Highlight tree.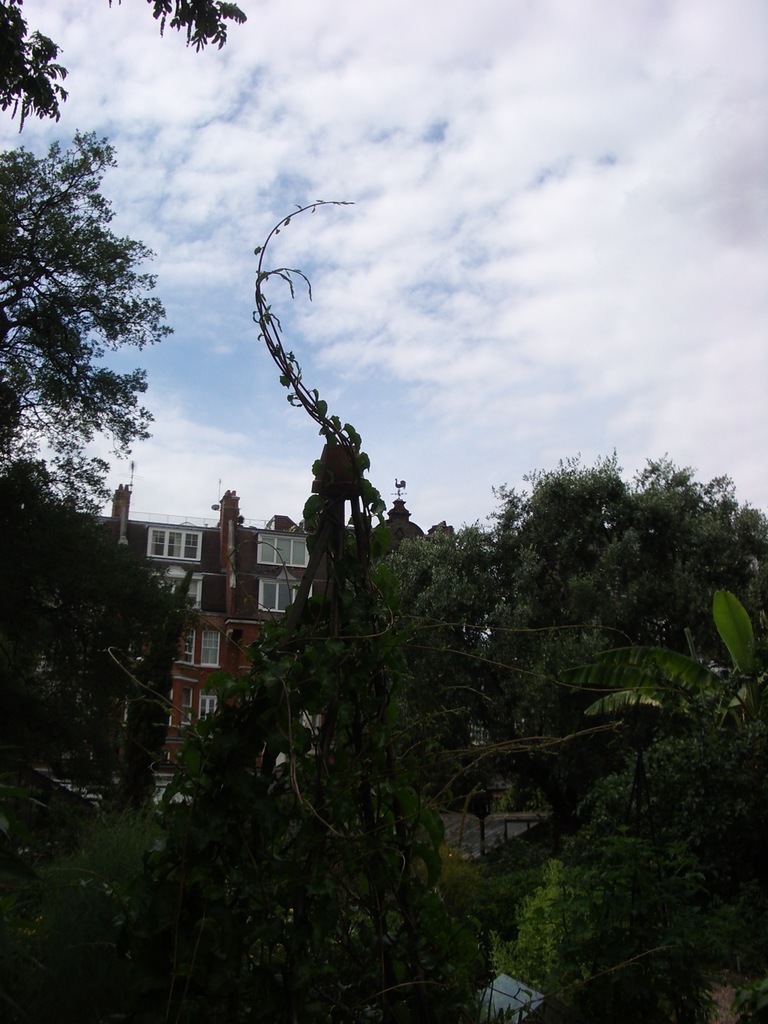
Highlighted region: region(0, 0, 255, 141).
